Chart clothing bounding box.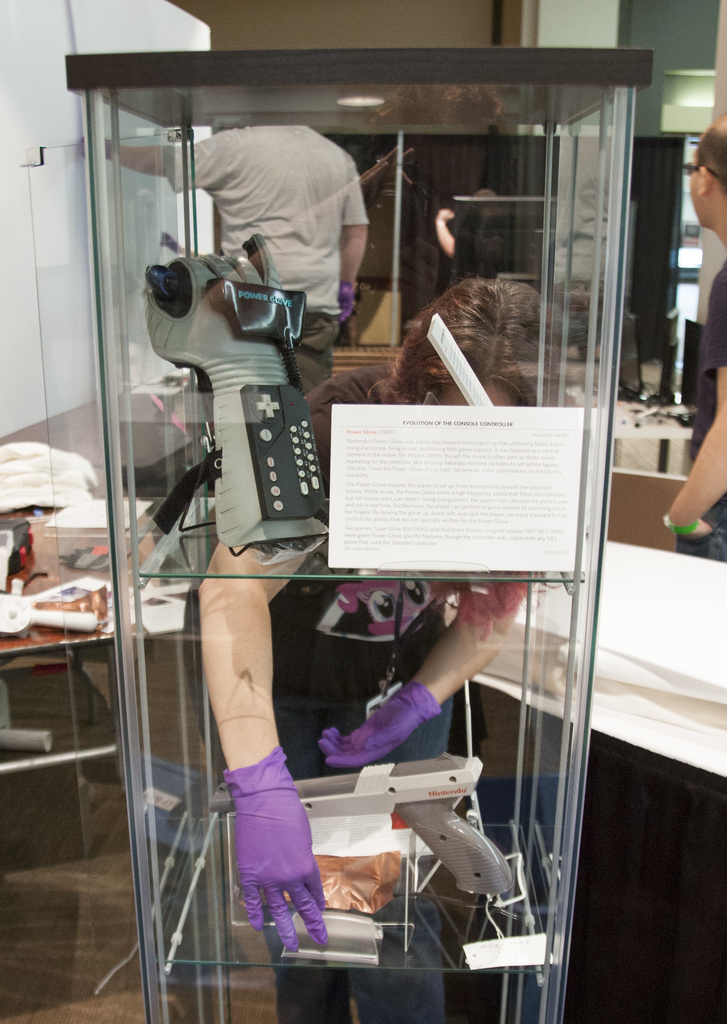
Charted: [x1=681, y1=256, x2=726, y2=560].
